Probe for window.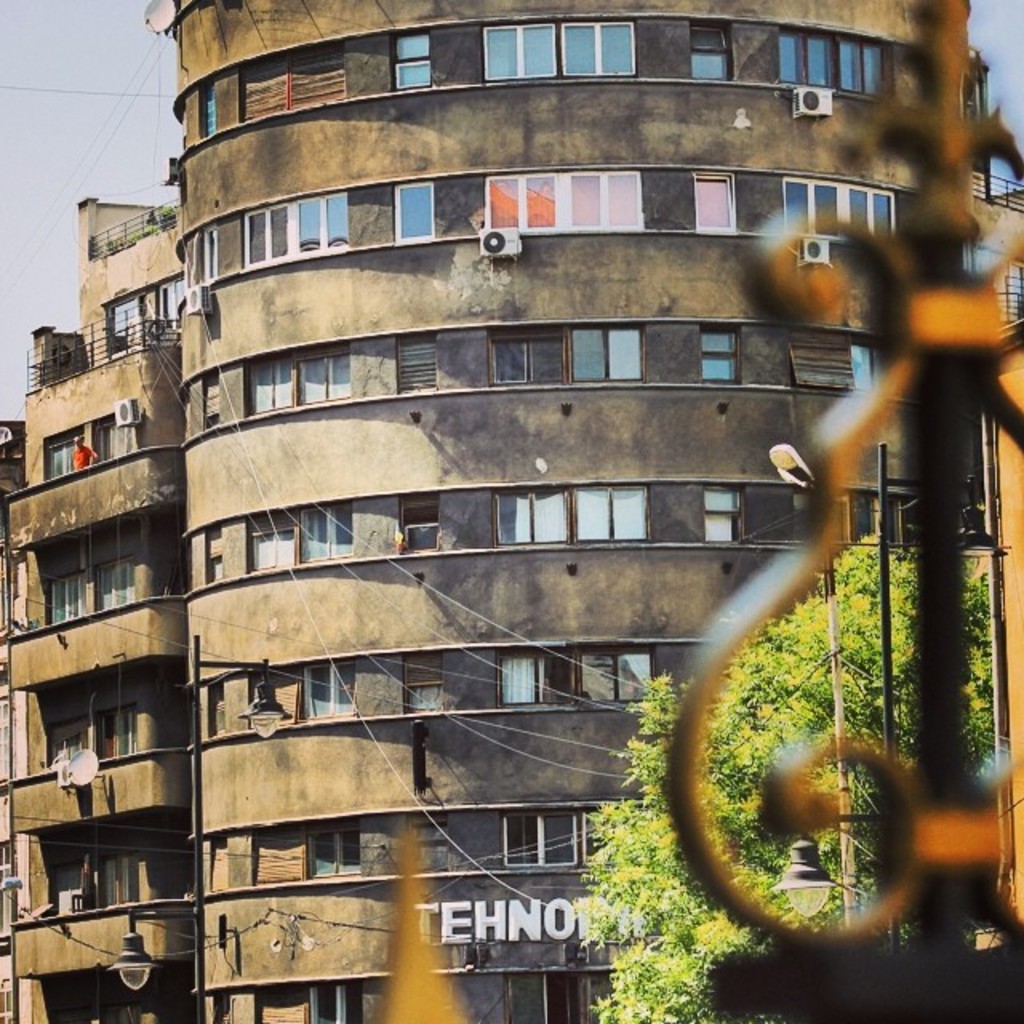
Probe result: l=784, t=336, r=877, b=386.
